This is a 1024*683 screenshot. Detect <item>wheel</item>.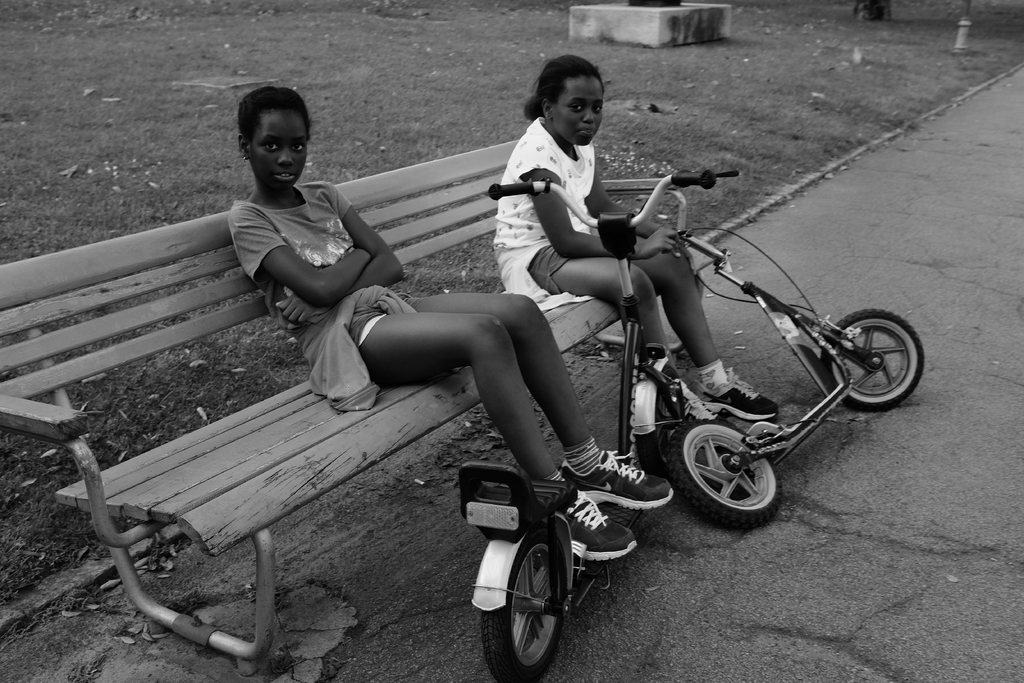
pyautogui.locateOnScreen(817, 306, 925, 413).
